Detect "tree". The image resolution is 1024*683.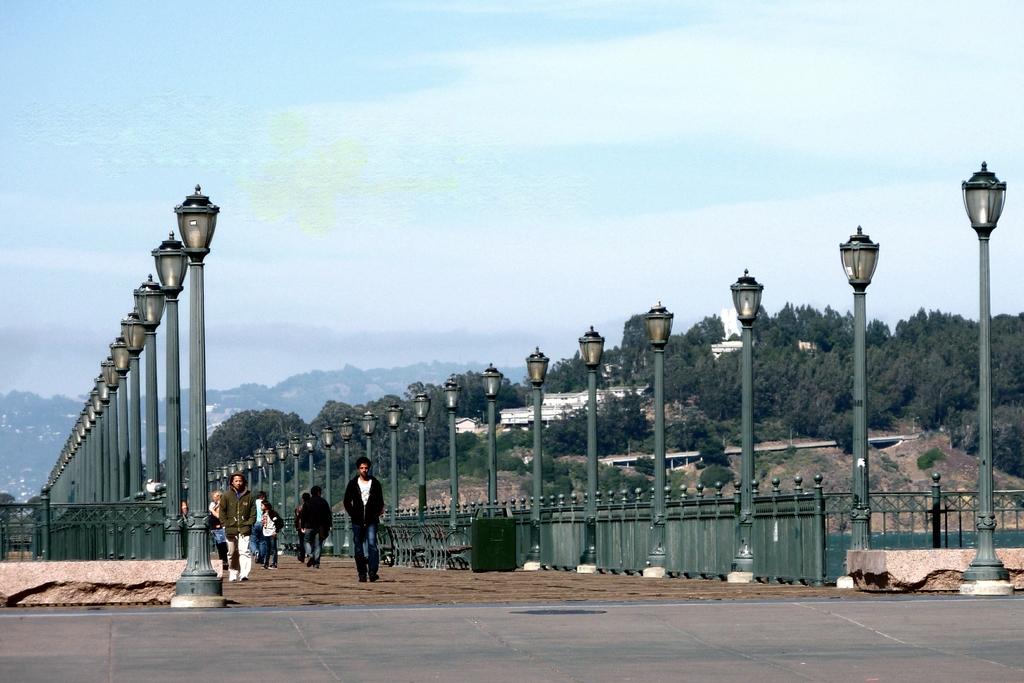
detection(653, 344, 715, 403).
